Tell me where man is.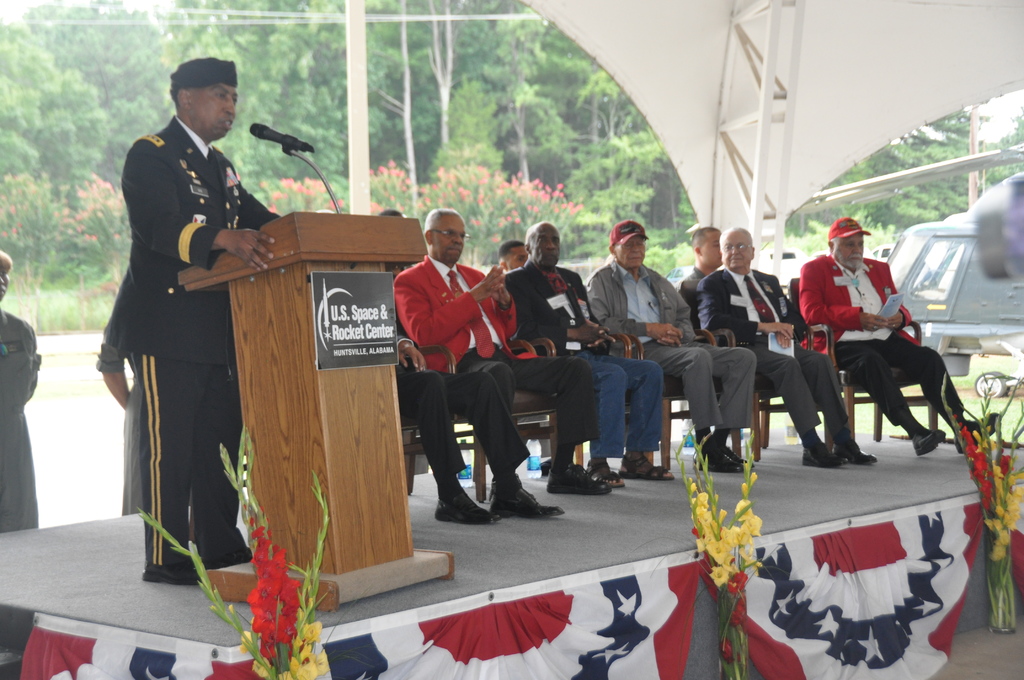
man is at left=0, top=245, right=38, bottom=531.
